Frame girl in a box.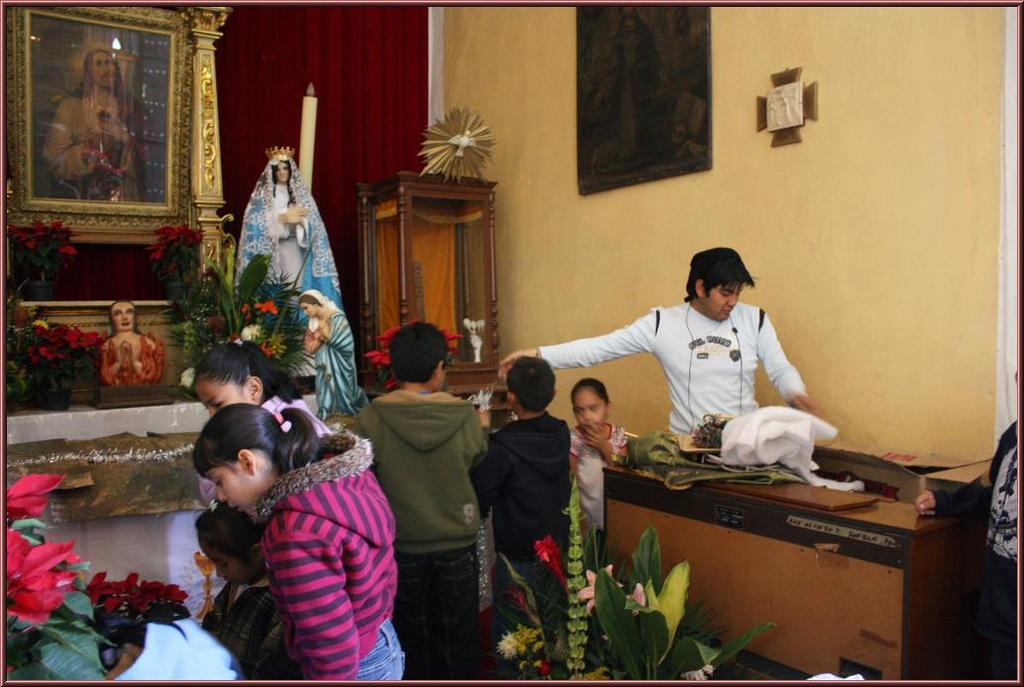
detection(202, 499, 299, 680).
